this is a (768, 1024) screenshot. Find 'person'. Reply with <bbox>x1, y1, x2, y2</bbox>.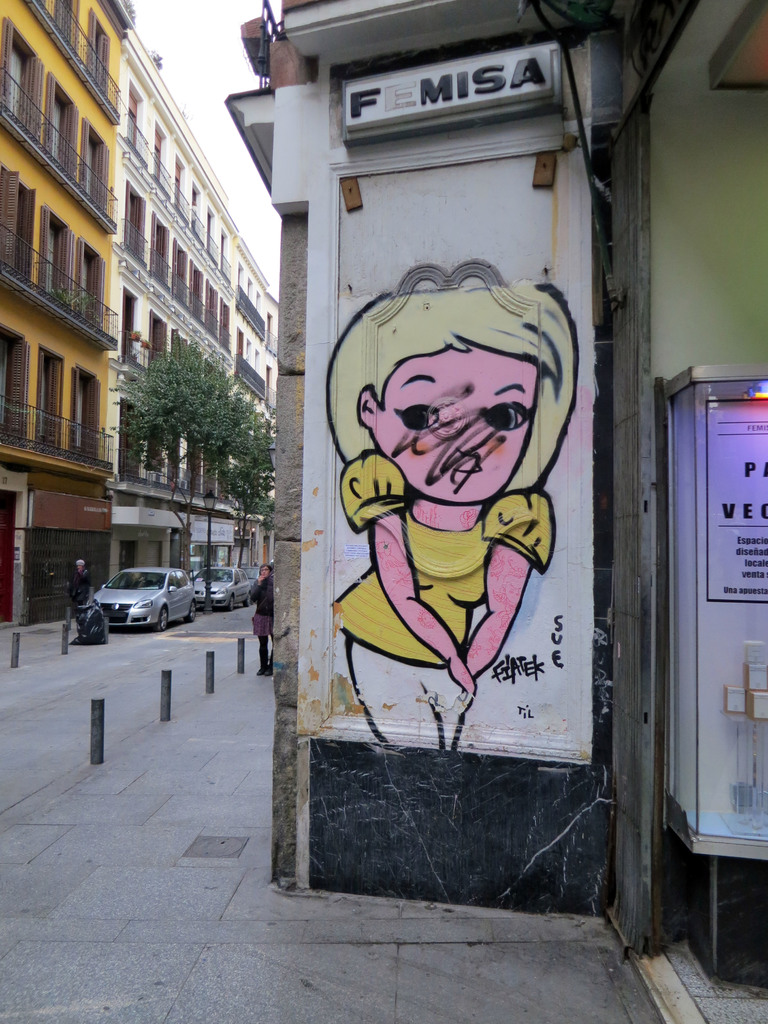
<bbox>61, 554, 97, 637</bbox>.
